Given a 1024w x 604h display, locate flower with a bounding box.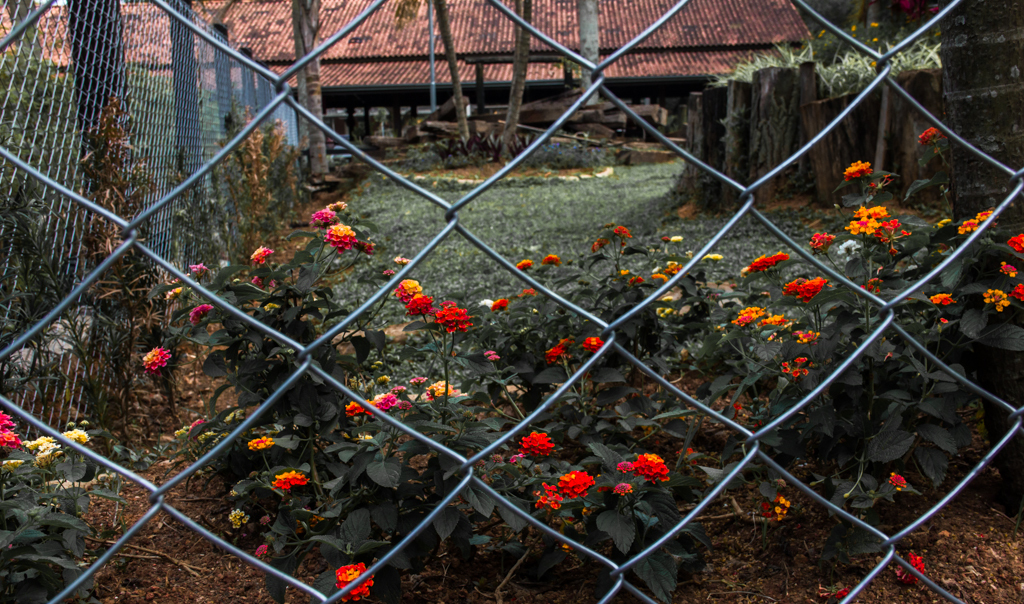
Located: {"left": 918, "top": 126, "right": 933, "bottom": 145}.
